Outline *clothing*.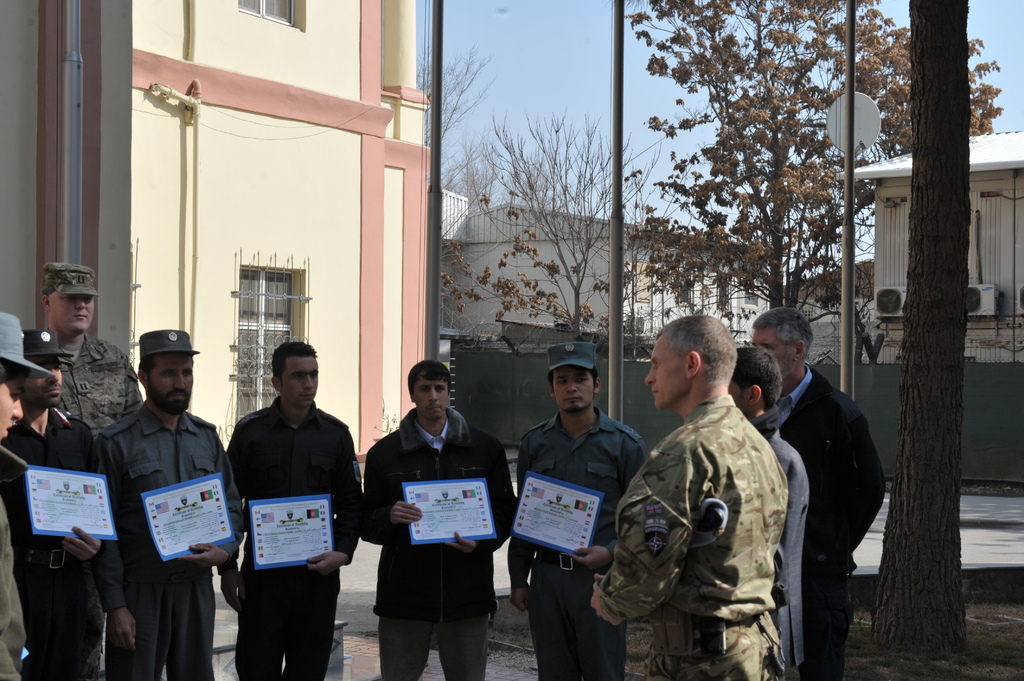
Outline: pyautogui.locateOnScreen(356, 411, 521, 680).
